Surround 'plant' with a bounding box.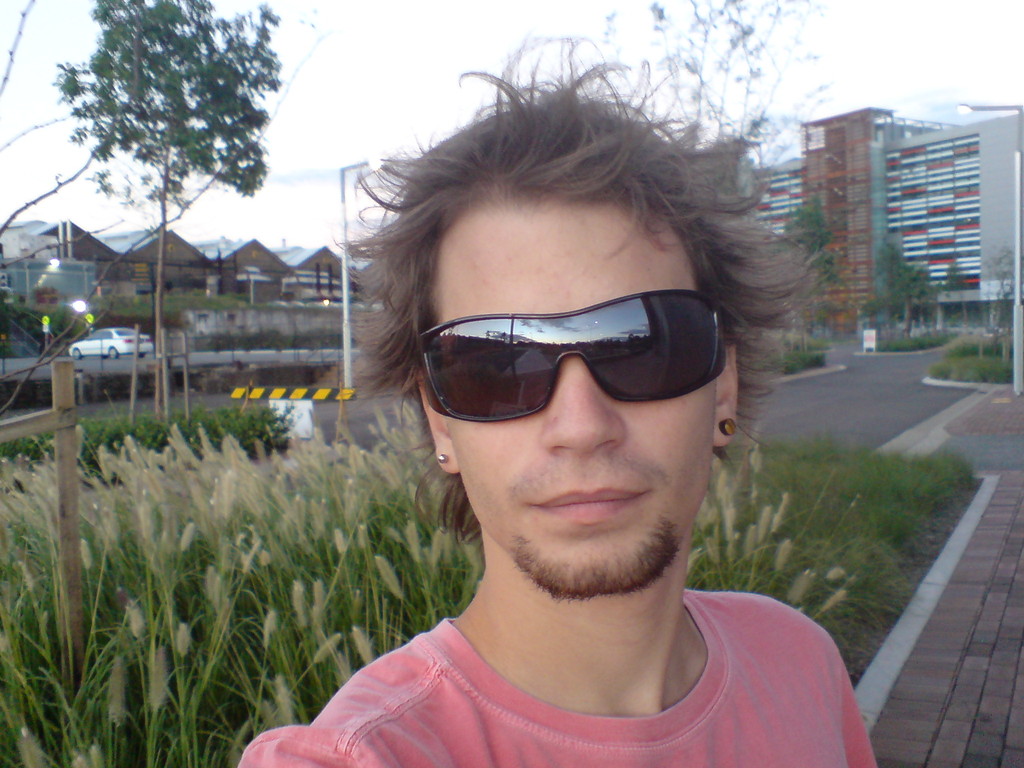
locate(774, 347, 828, 374).
